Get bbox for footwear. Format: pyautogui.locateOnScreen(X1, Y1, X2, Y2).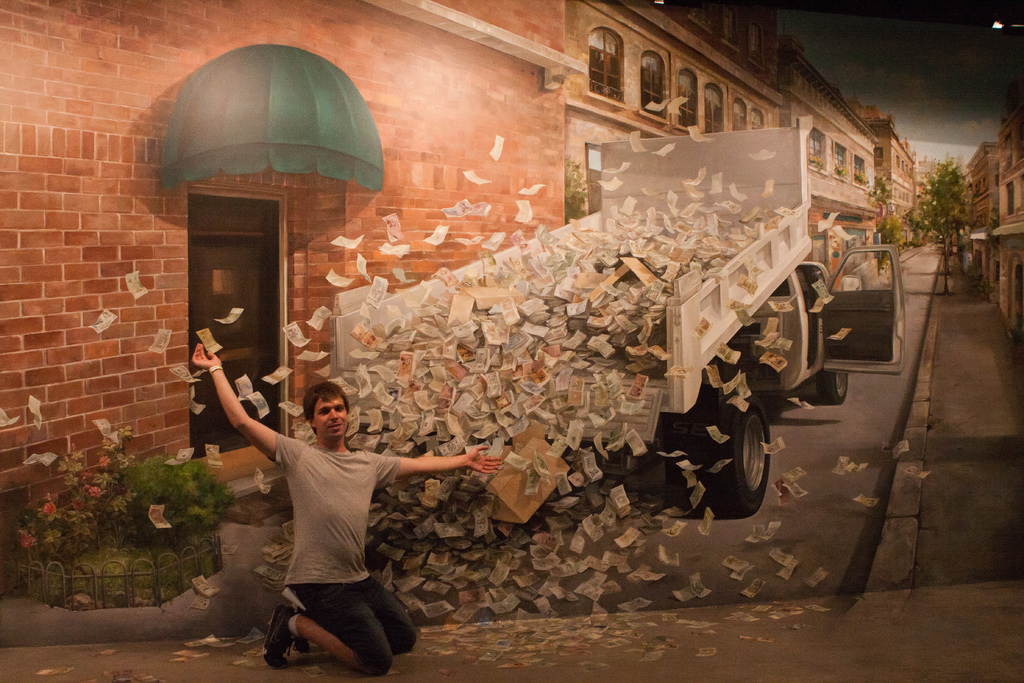
pyautogui.locateOnScreen(289, 600, 312, 655).
